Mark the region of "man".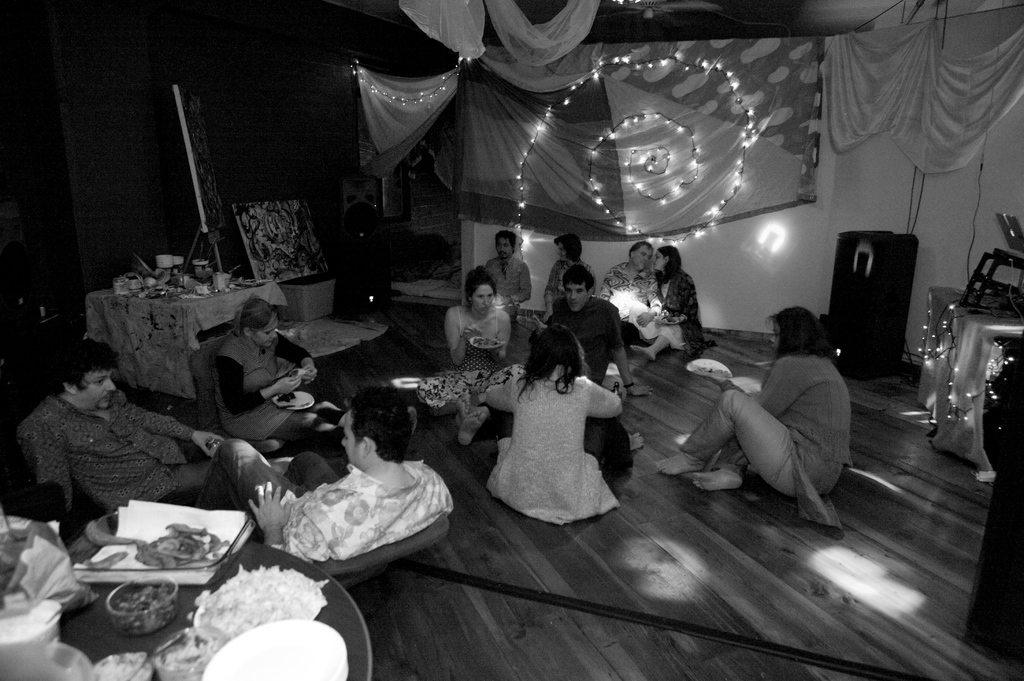
Region: [x1=506, y1=267, x2=655, y2=399].
